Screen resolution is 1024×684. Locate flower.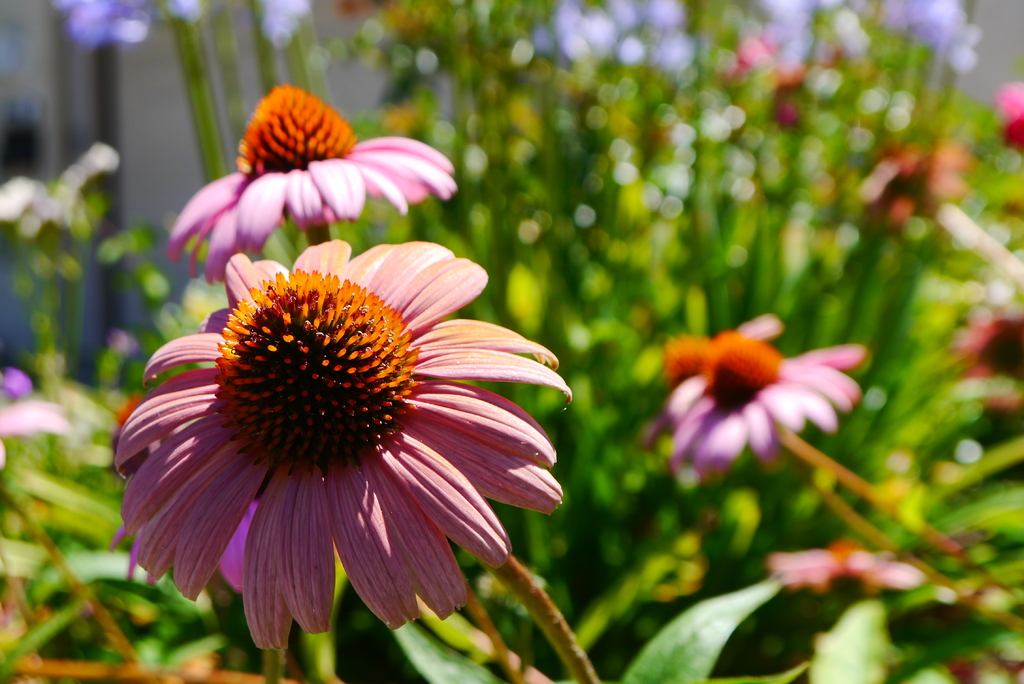
[left=861, top=136, right=974, bottom=237].
